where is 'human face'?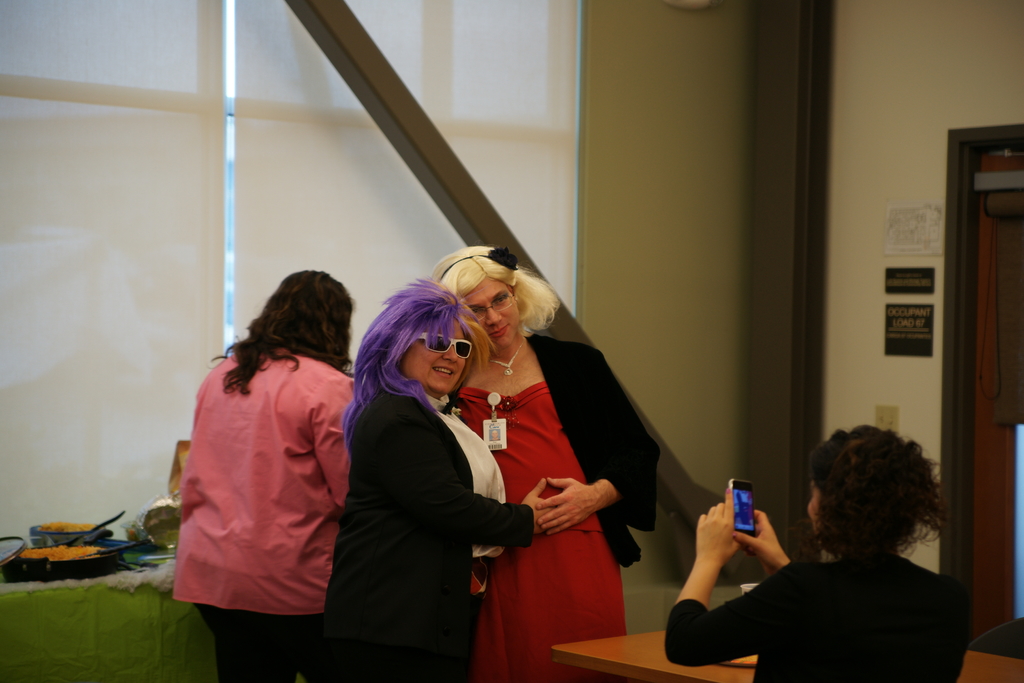
466:281:518:349.
